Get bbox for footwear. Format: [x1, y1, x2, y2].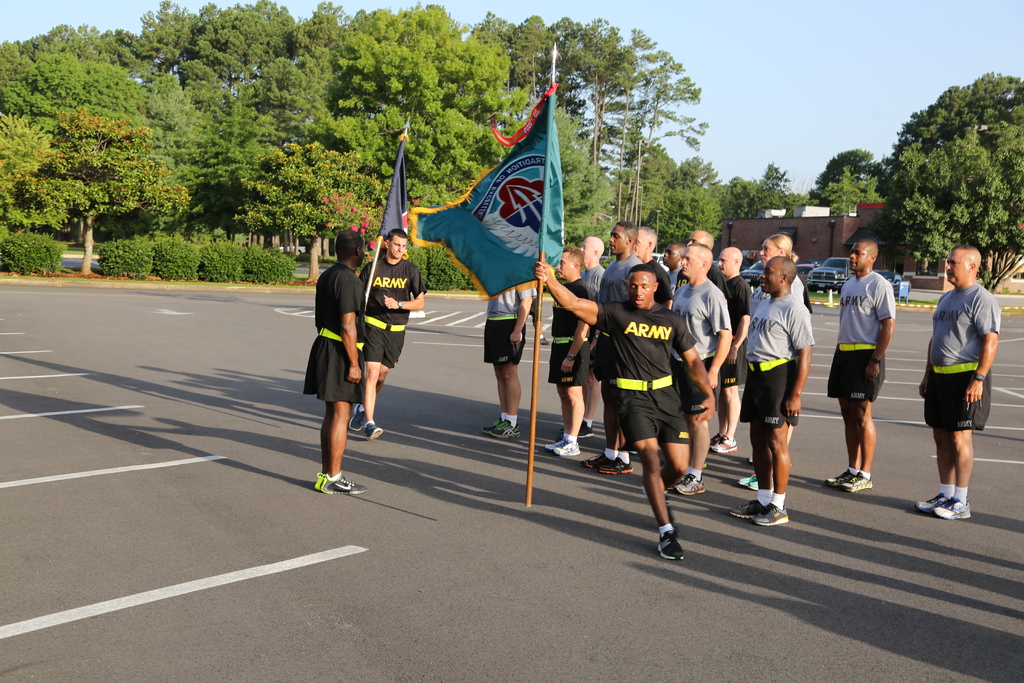
[584, 452, 612, 468].
